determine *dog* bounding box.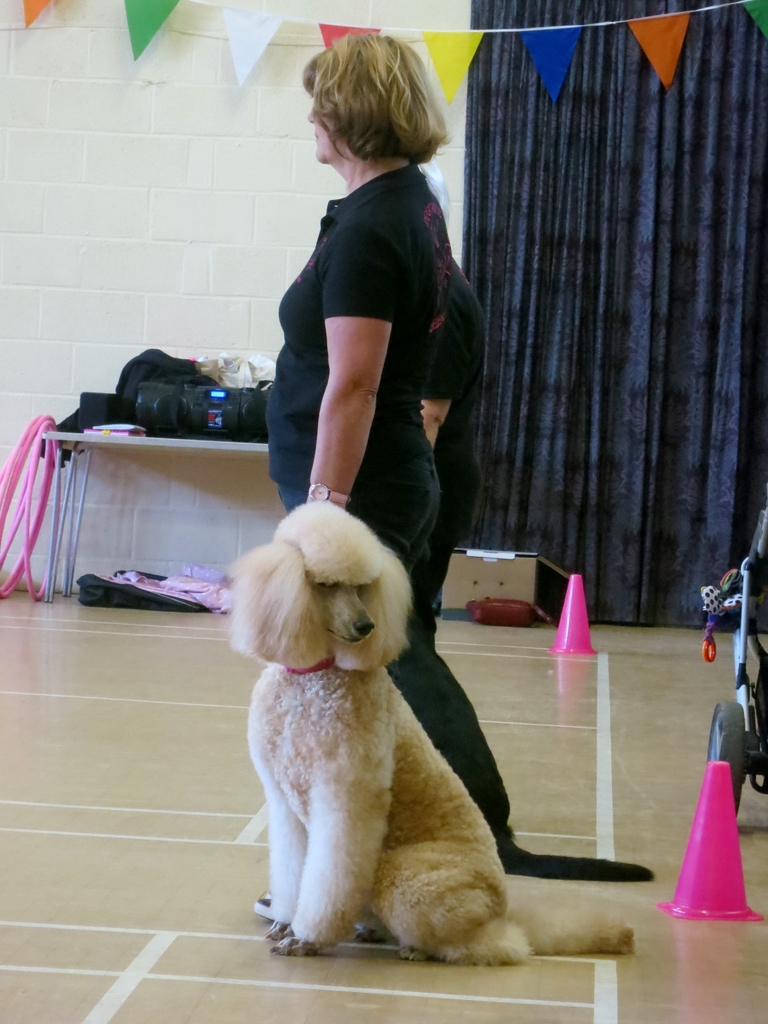
Determined: 219,501,639,966.
